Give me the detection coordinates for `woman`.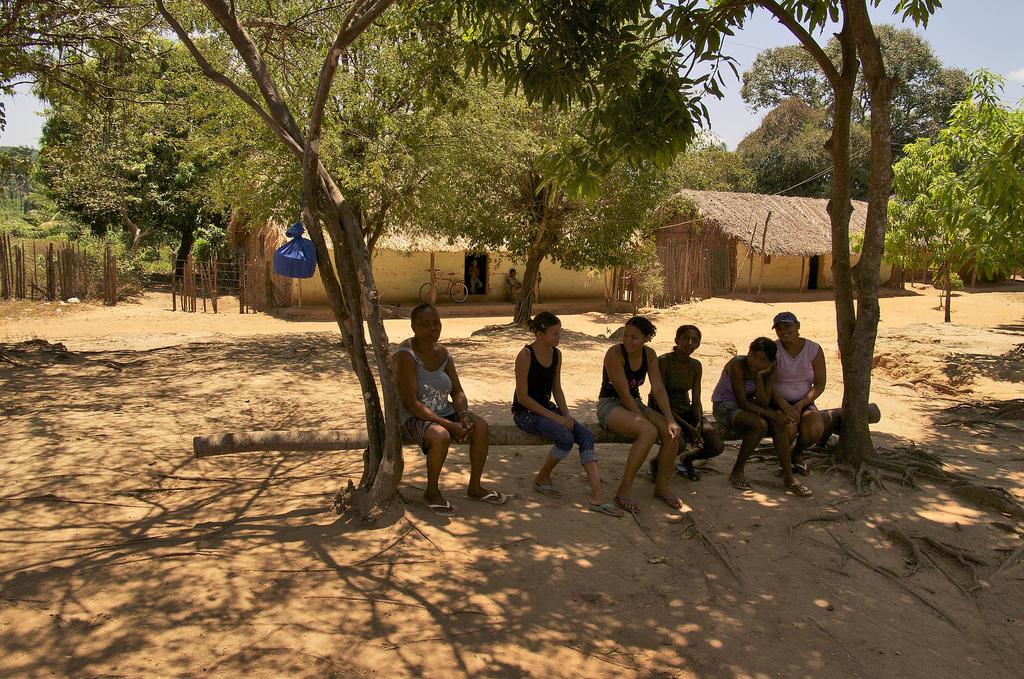
513 315 612 517.
